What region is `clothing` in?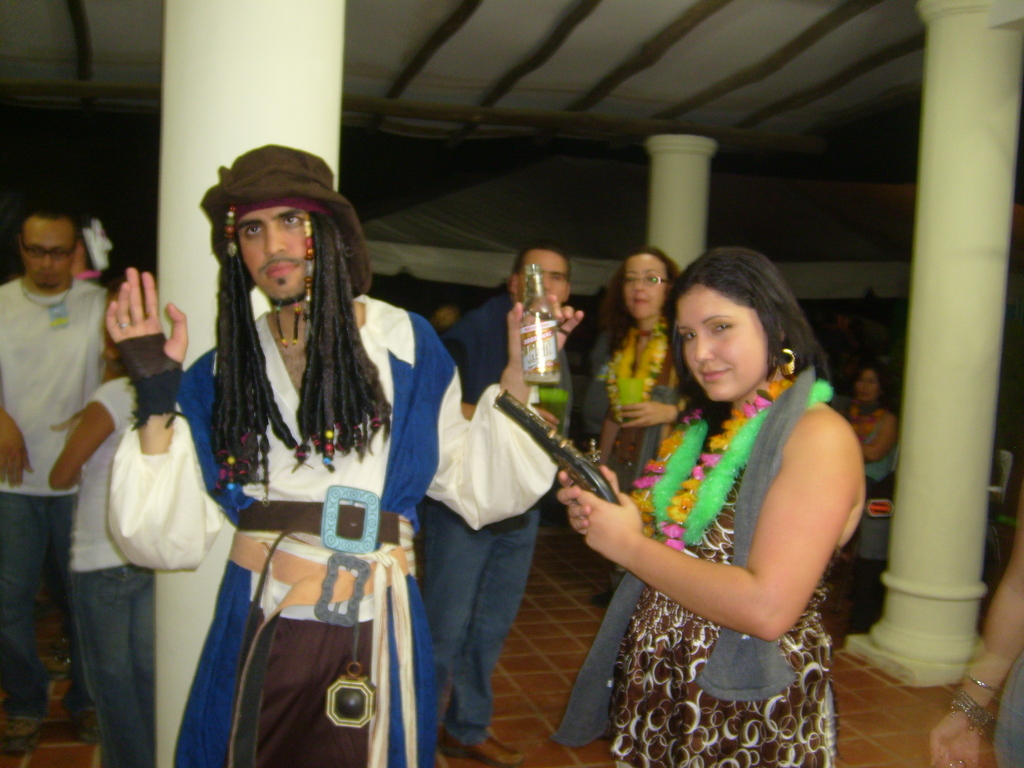
[left=415, top=288, right=536, bottom=762].
